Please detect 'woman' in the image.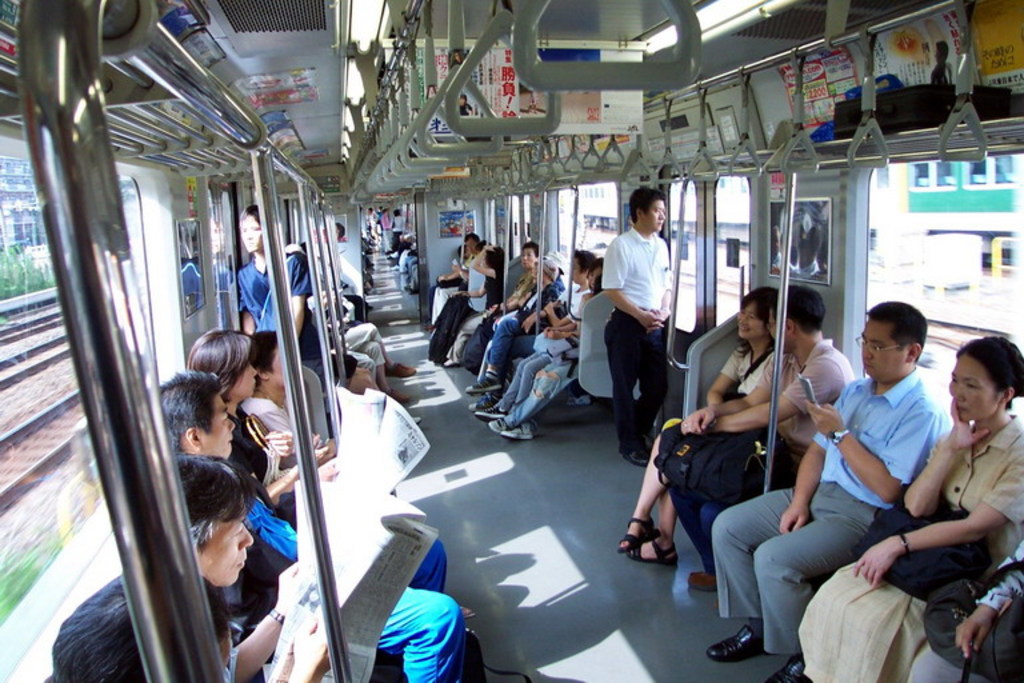
rect(472, 264, 601, 419).
